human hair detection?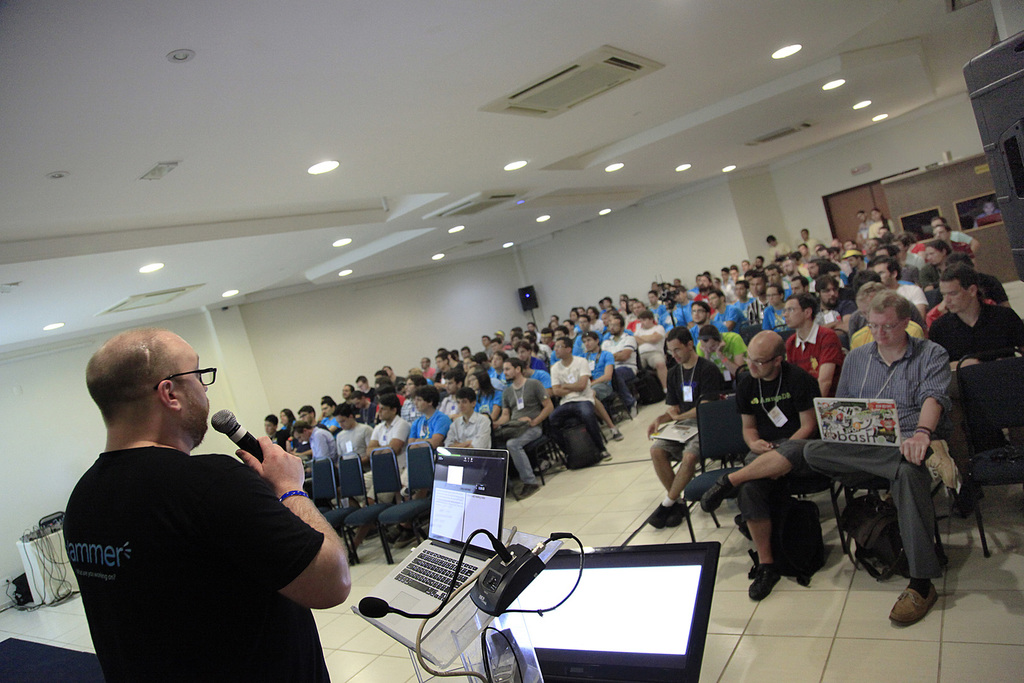
Rect(84, 343, 191, 444)
